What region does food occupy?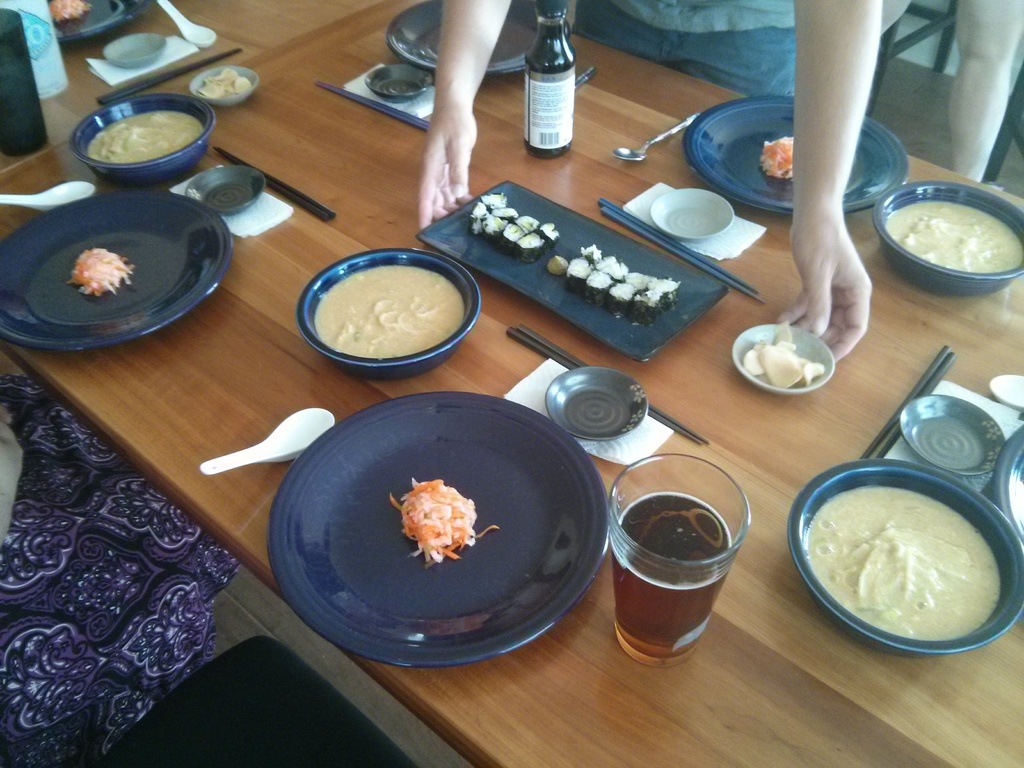
[left=87, top=109, right=202, bottom=163].
